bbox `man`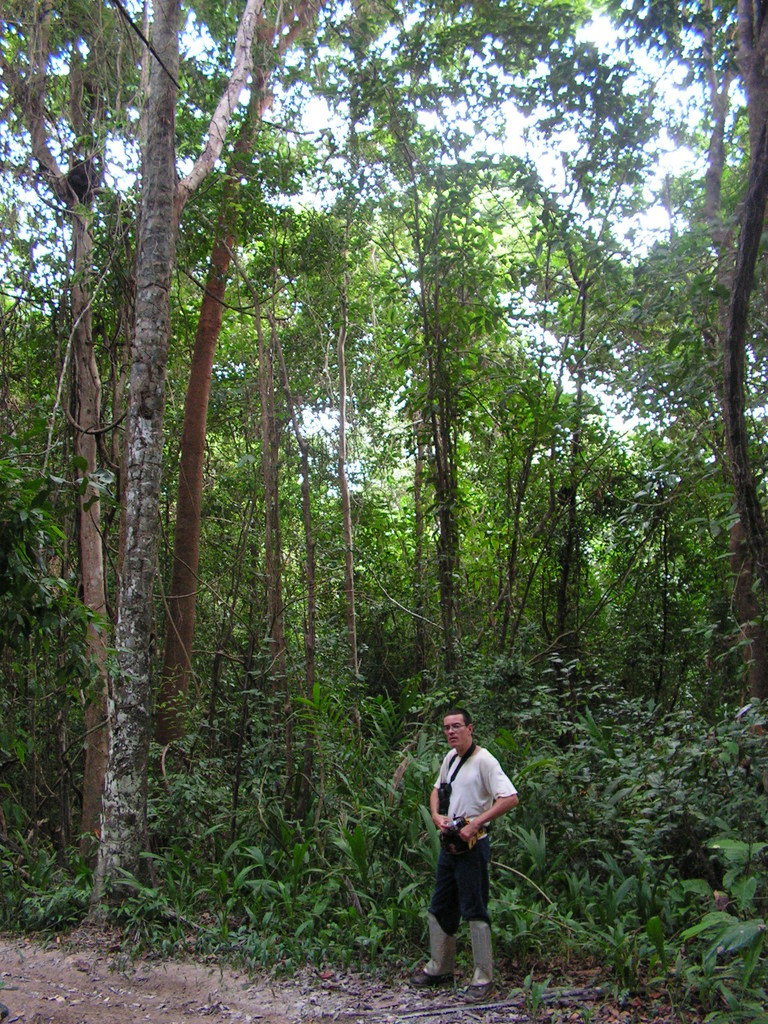
(424, 718, 523, 988)
